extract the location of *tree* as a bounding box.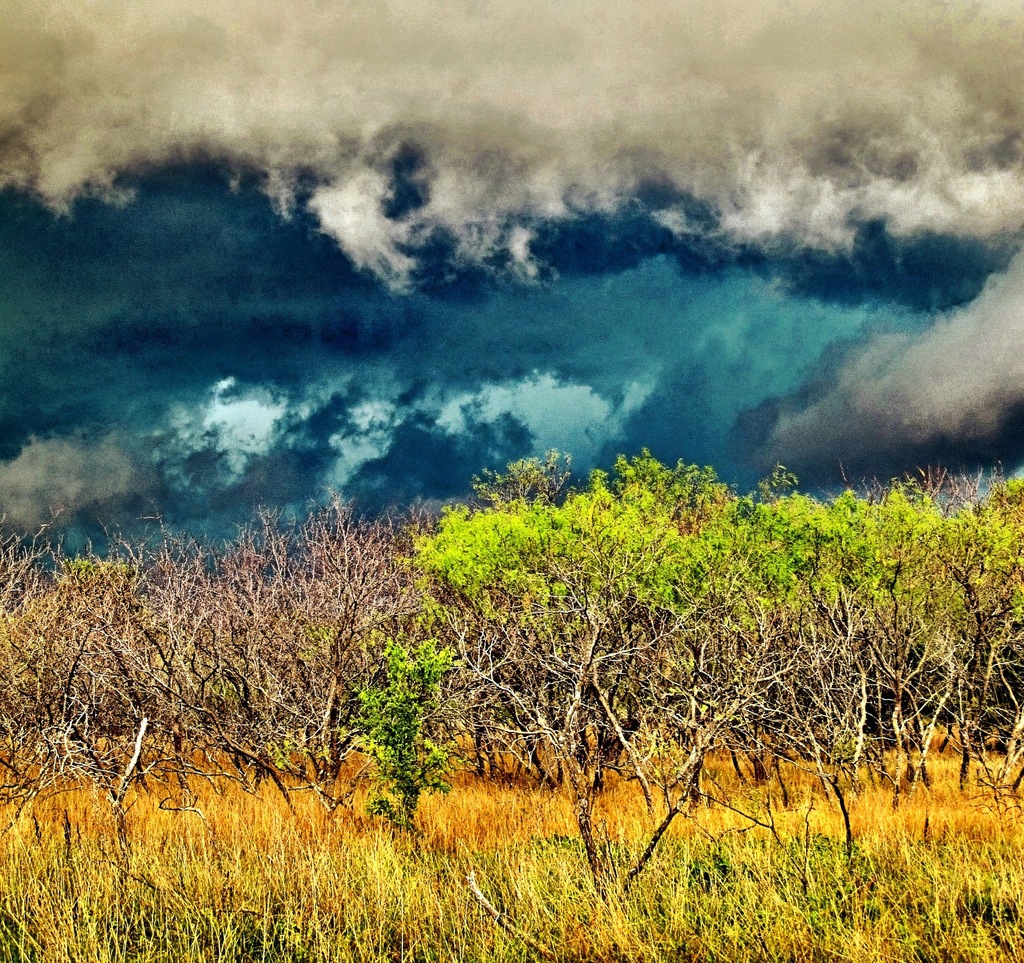
crop(332, 617, 462, 813).
